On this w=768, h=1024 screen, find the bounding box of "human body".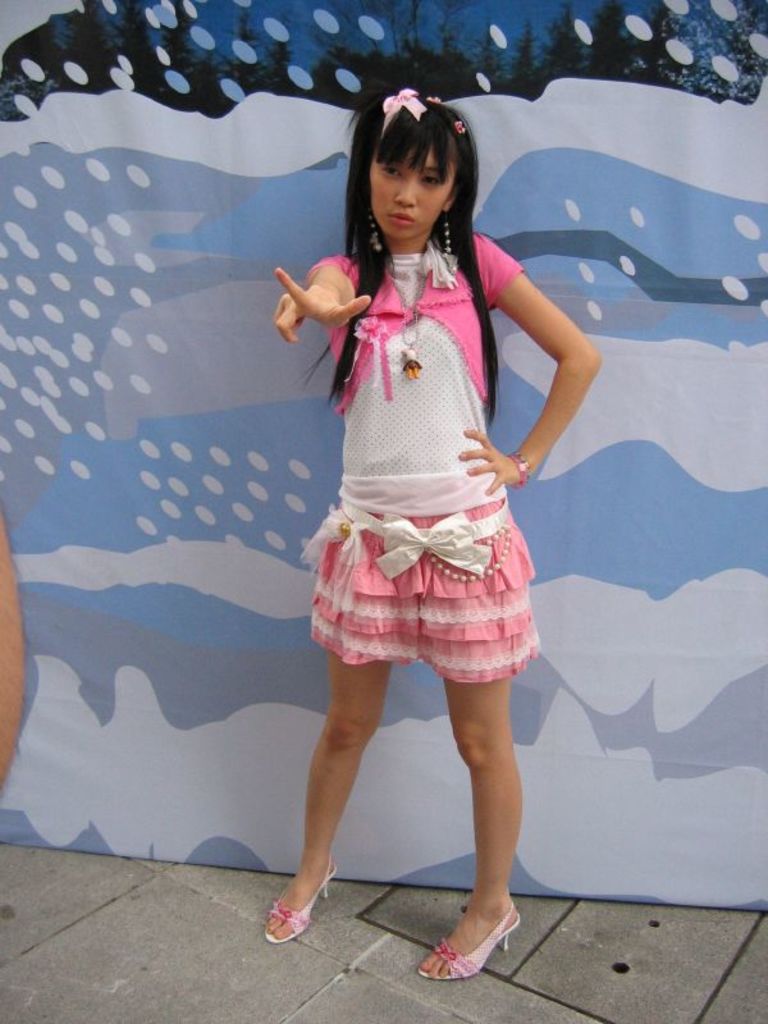
Bounding box: bbox=[256, 84, 603, 977].
